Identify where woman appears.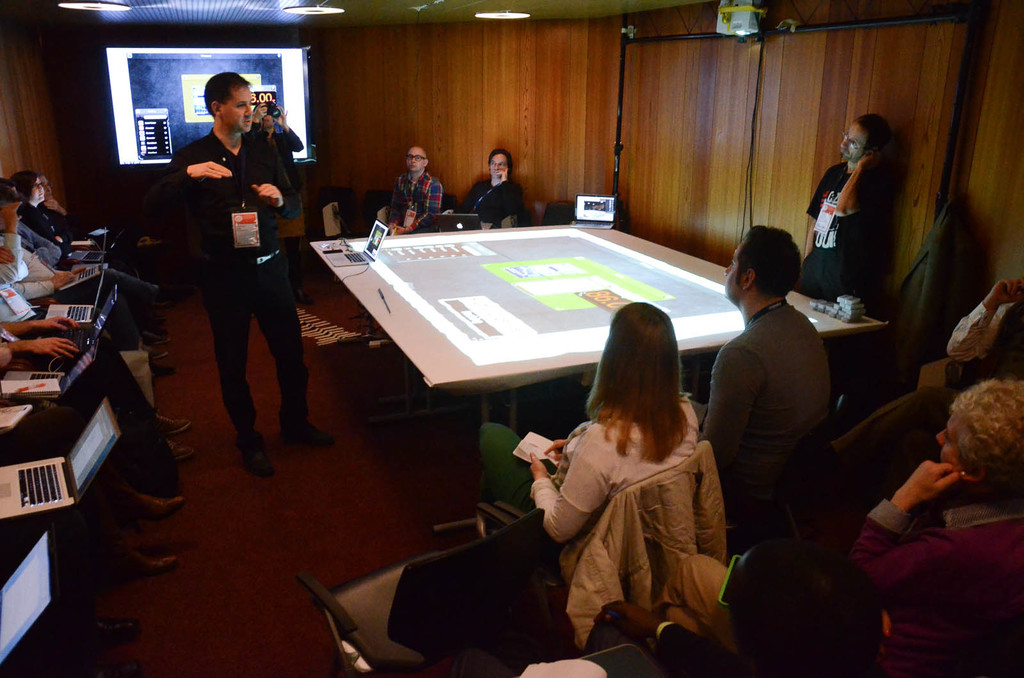
Appears at bbox=(481, 303, 698, 546).
